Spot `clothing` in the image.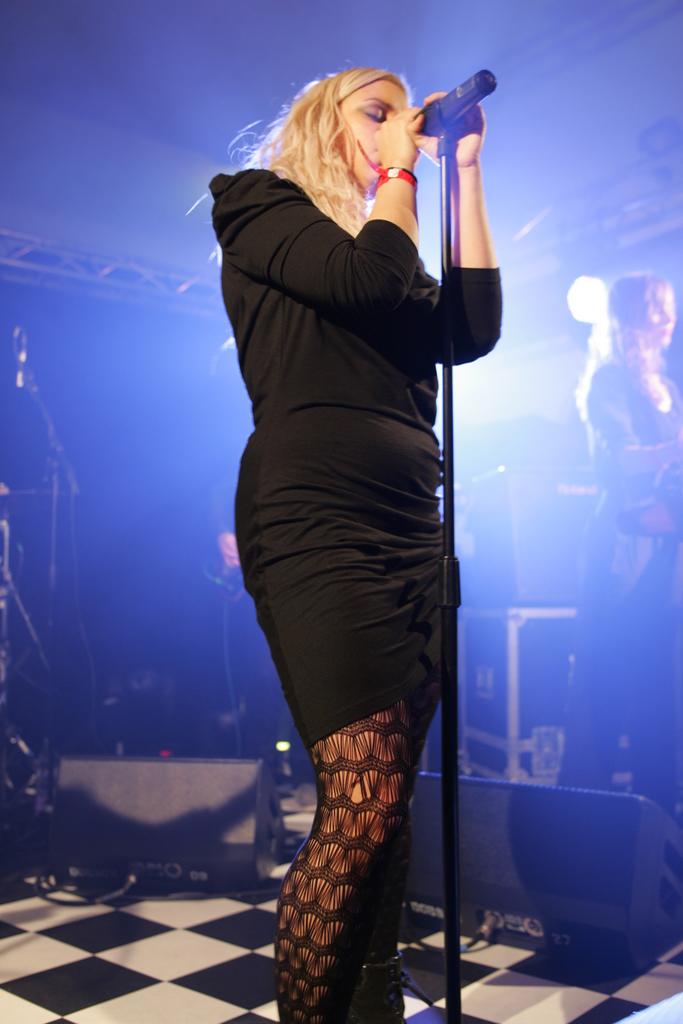
`clothing` found at l=213, t=78, r=496, b=837.
